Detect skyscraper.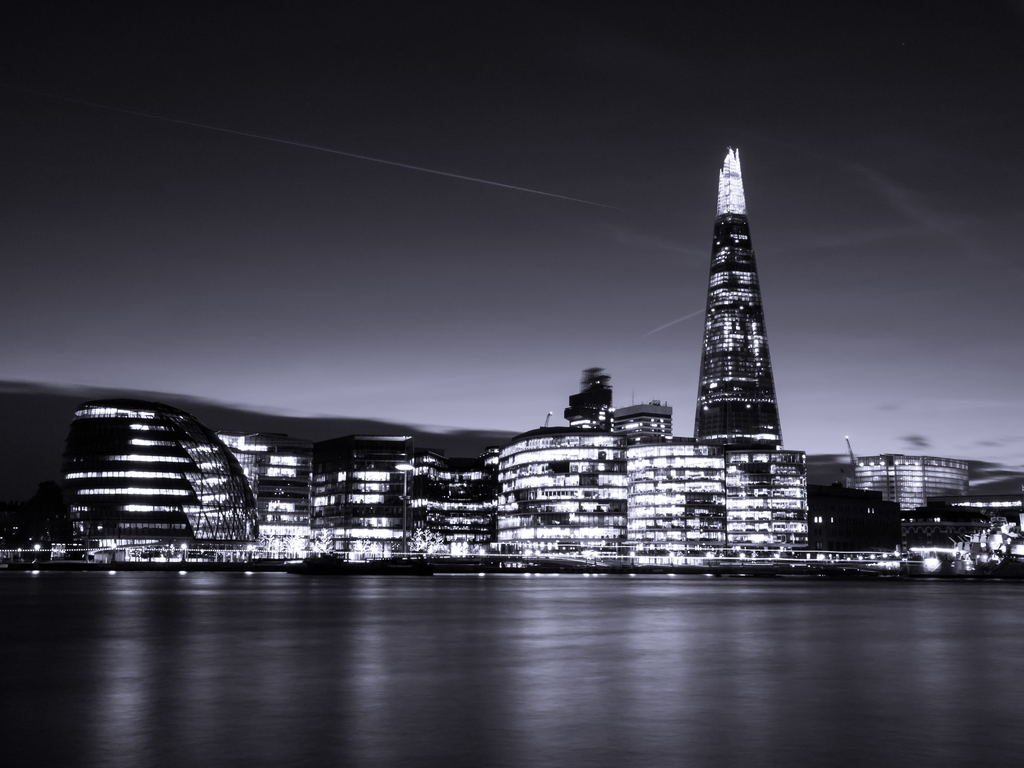
Detected at {"x1": 694, "y1": 152, "x2": 788, "y2": 460}.
